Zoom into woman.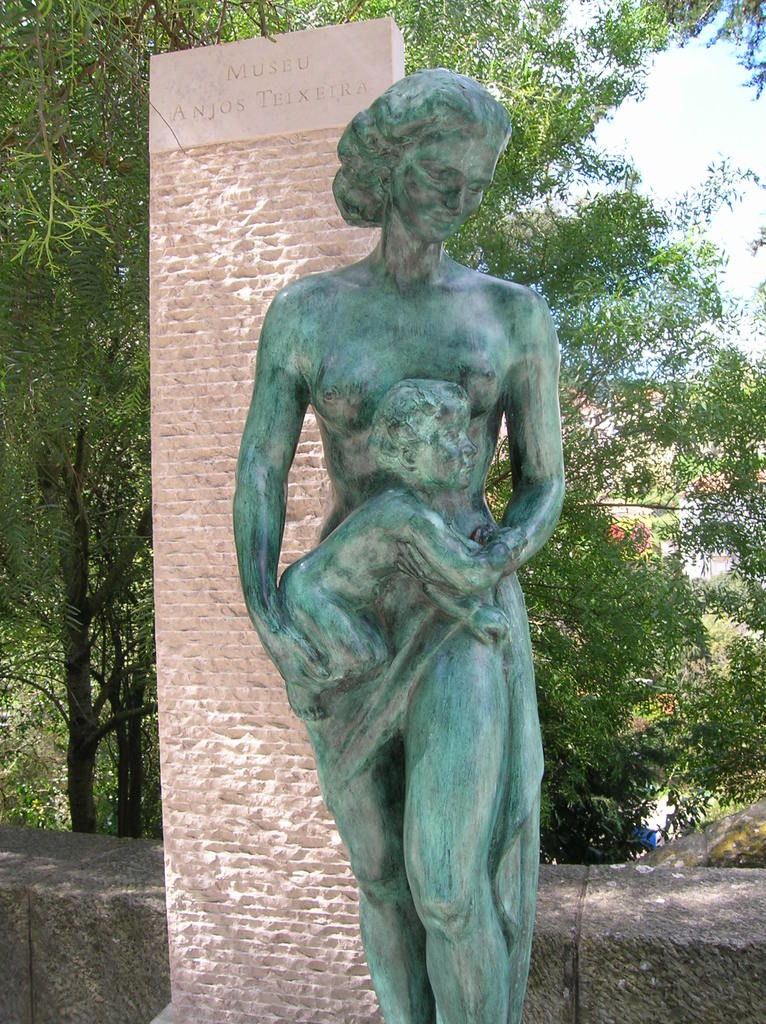
Zoom target: <region>209, 51, 608, 1011</region>.
